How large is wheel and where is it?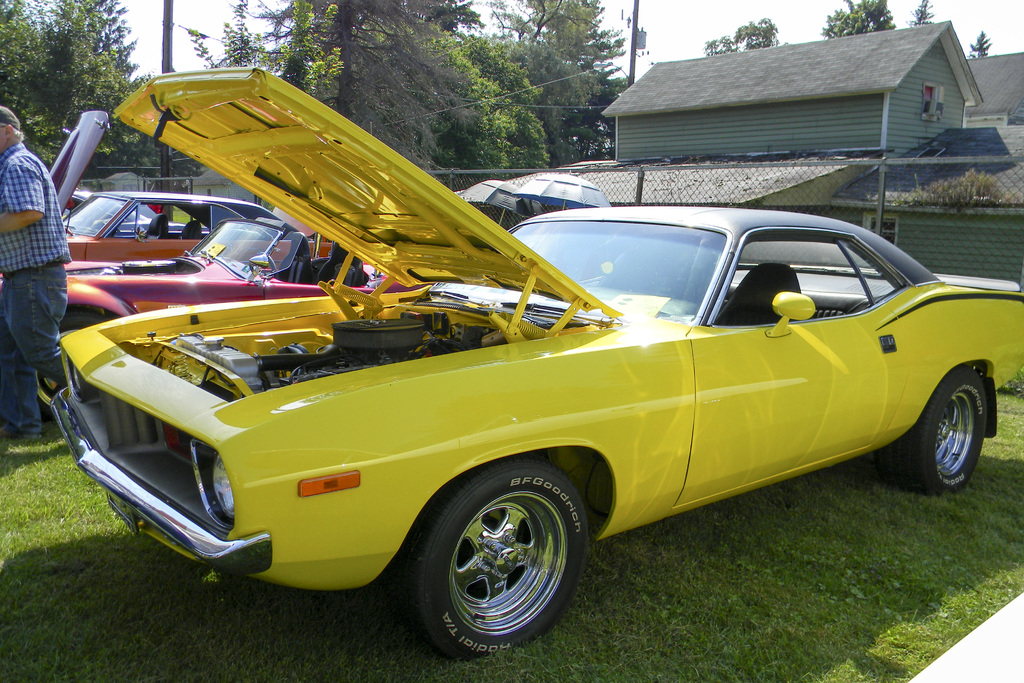
Bounding box: 412,463,588,656.
